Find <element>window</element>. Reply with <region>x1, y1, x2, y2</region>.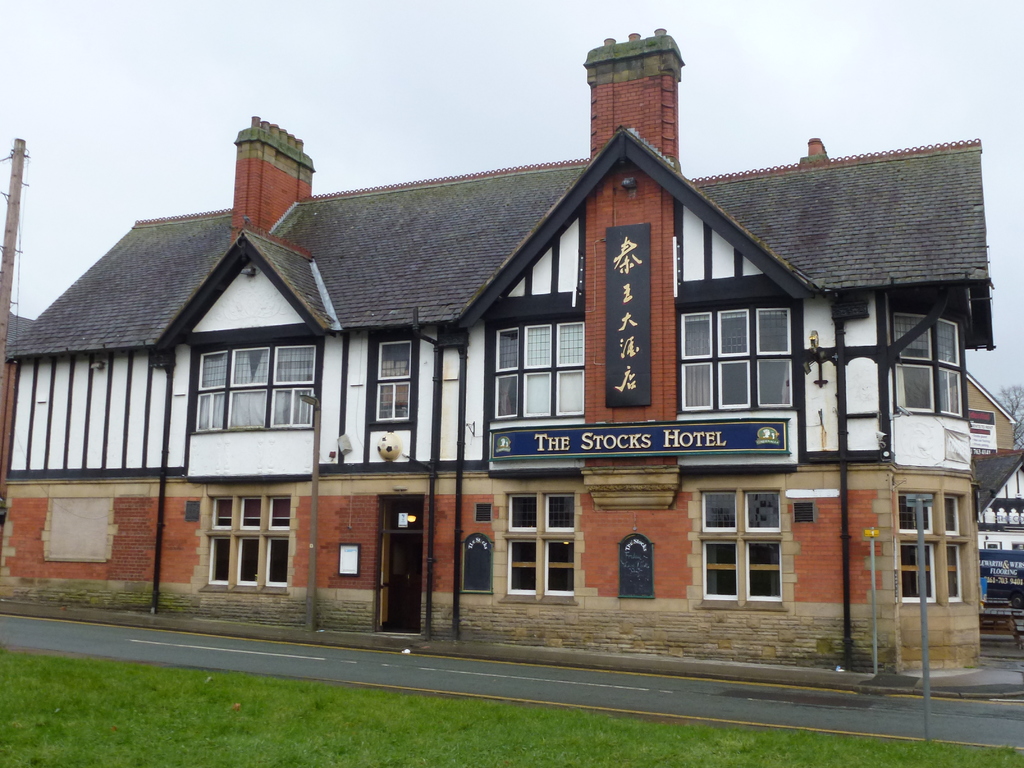
<region>188, 332, 318, 438</region>.
